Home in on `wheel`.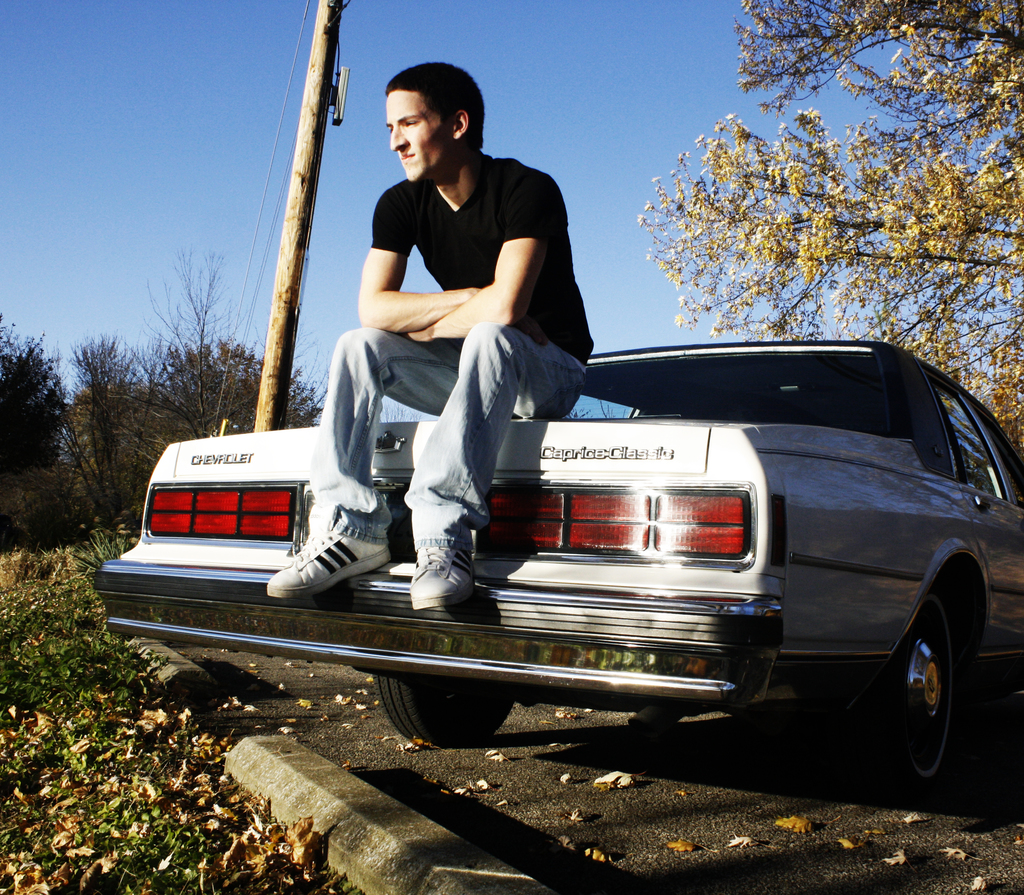
Homed in at [x1=869, y1=593, x2=982, y2=796].
